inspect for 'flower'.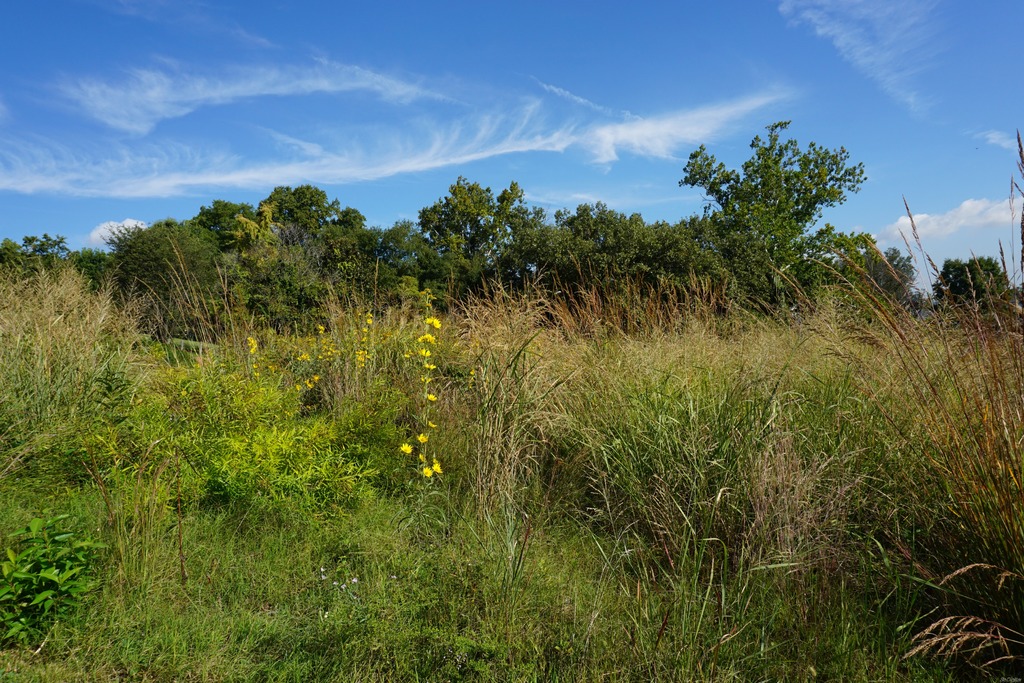
Inspection: box(246, 335, 259, 349).
